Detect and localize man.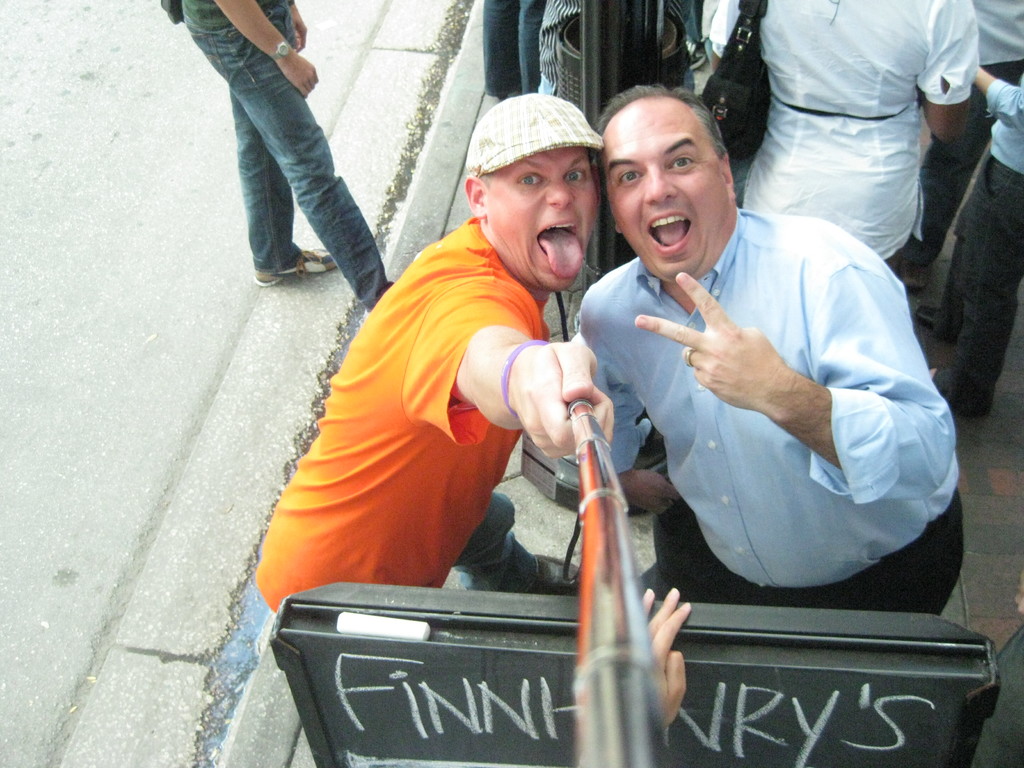
Localized at detection(173, 0, 406, 305).
